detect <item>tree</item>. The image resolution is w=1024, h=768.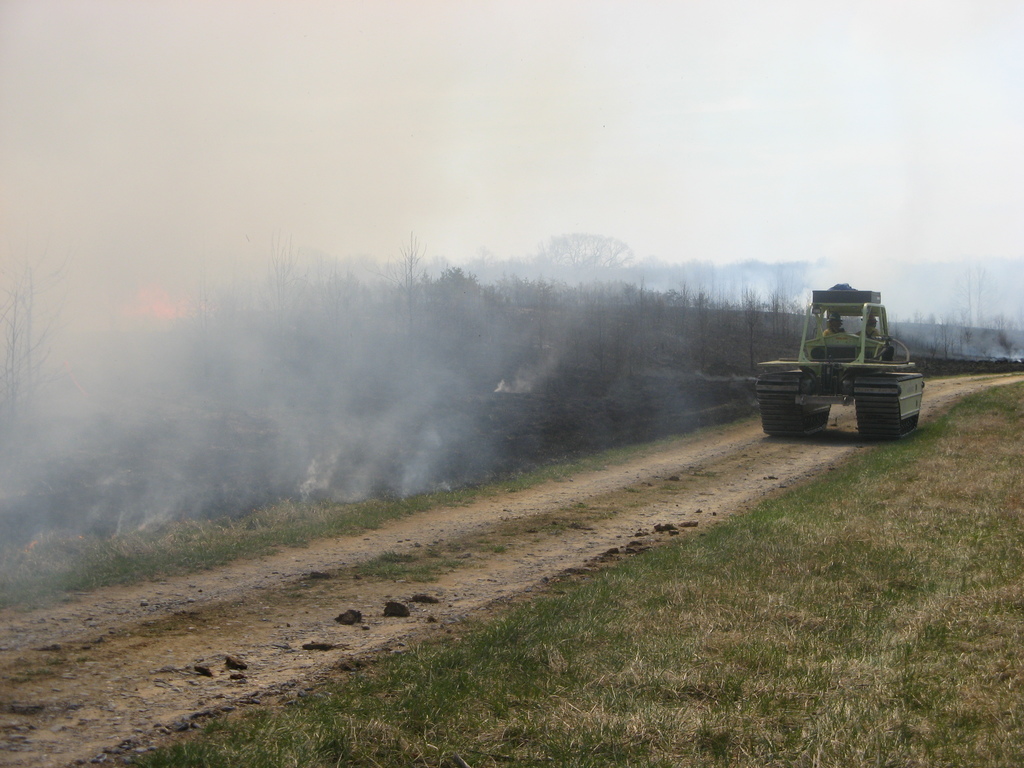
<box>532,232,637,280</box>.
